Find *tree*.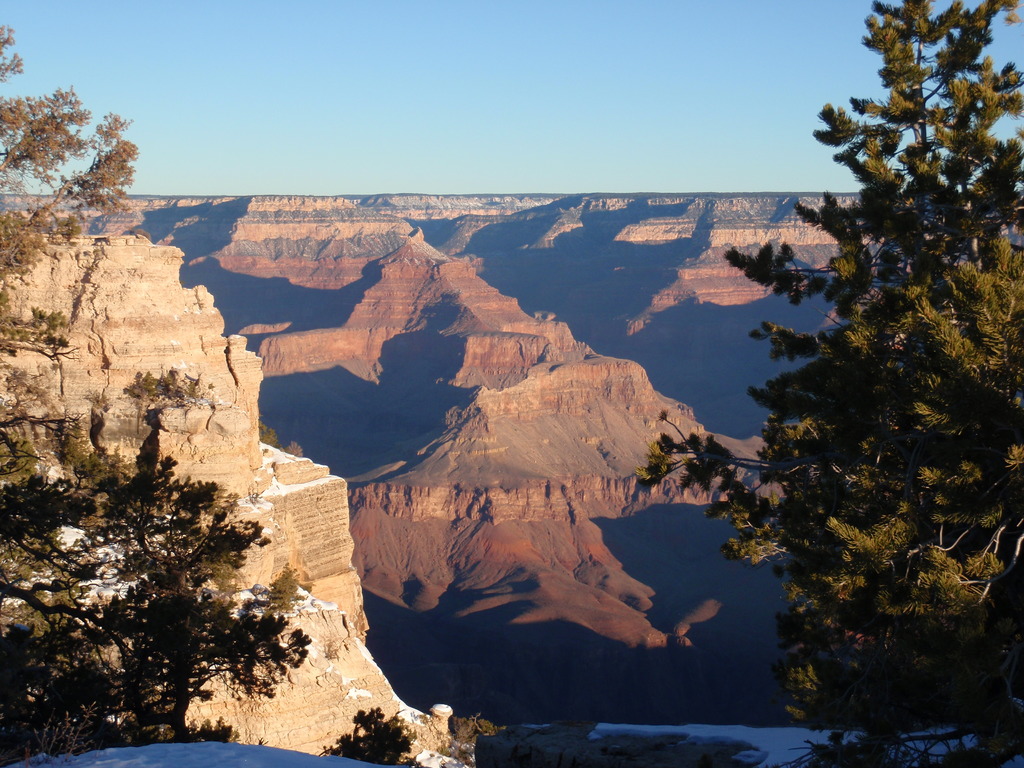
{"x1": 0, "y1": 13, "x2": 316, "y2": 767}.
